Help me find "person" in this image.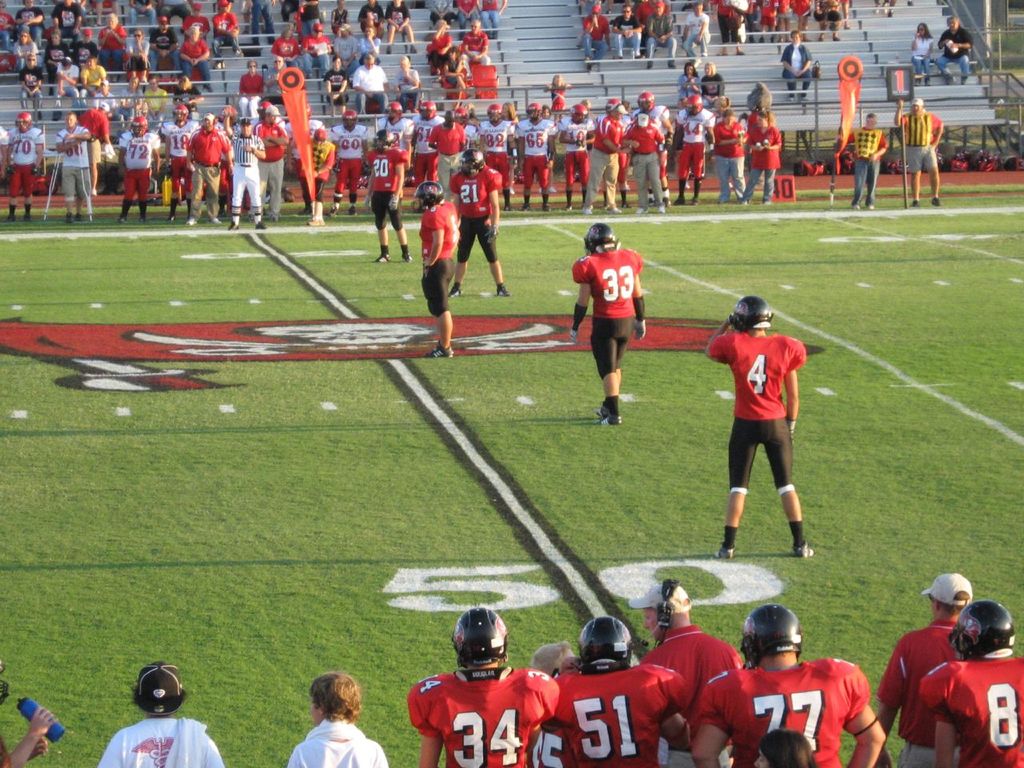
Found it: 475 106 518 208.
